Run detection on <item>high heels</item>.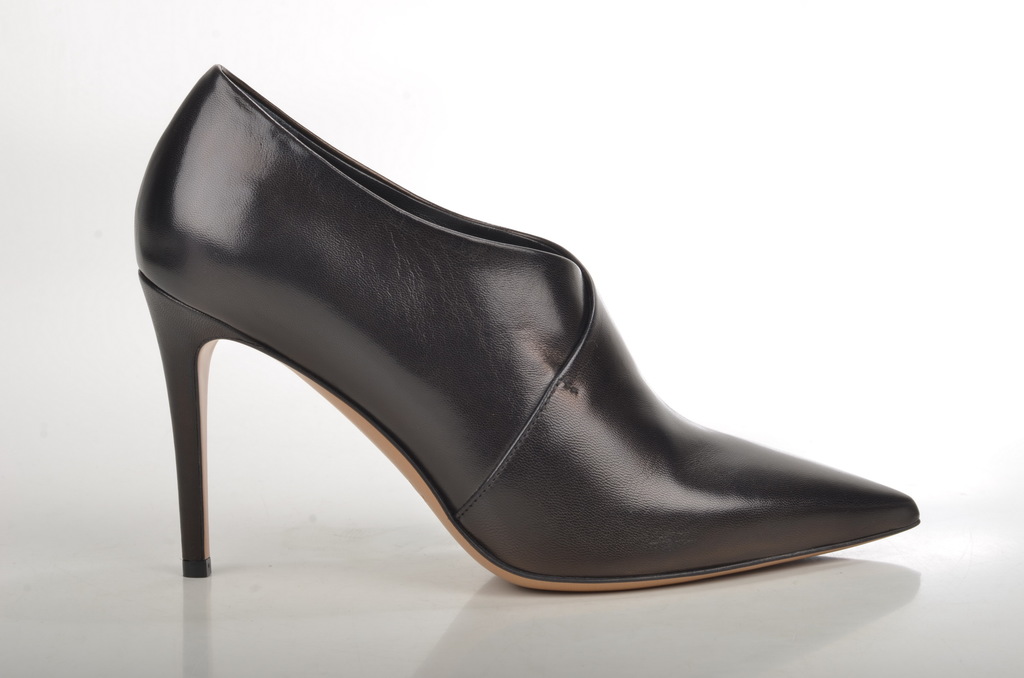
Result: bbox=(129, 67, 922, 595).
